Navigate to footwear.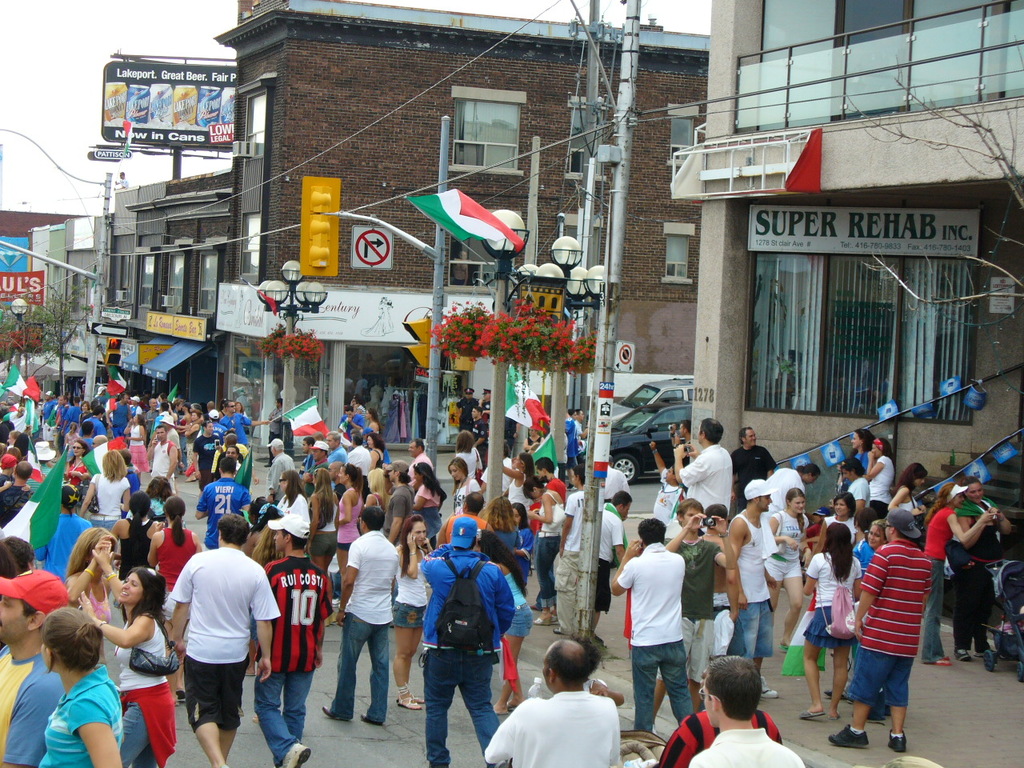
Navigation target: {"x1": 556, "y1": 618, "x2": 562, "y2": 636}.
